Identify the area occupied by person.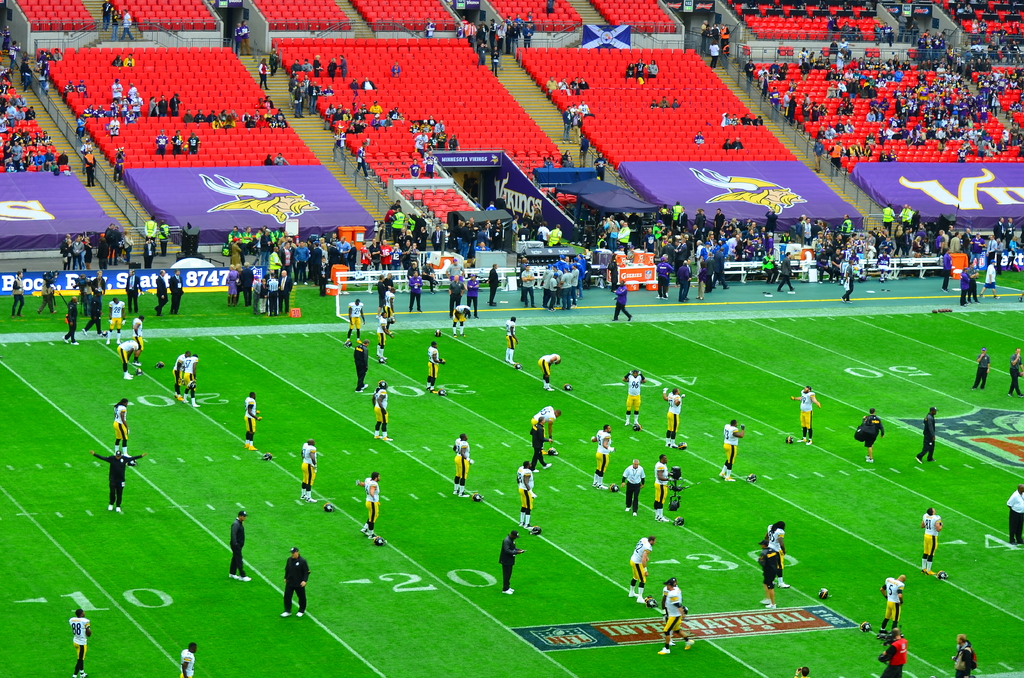
Area: left=611, top=276, right=634, bottom=323.
